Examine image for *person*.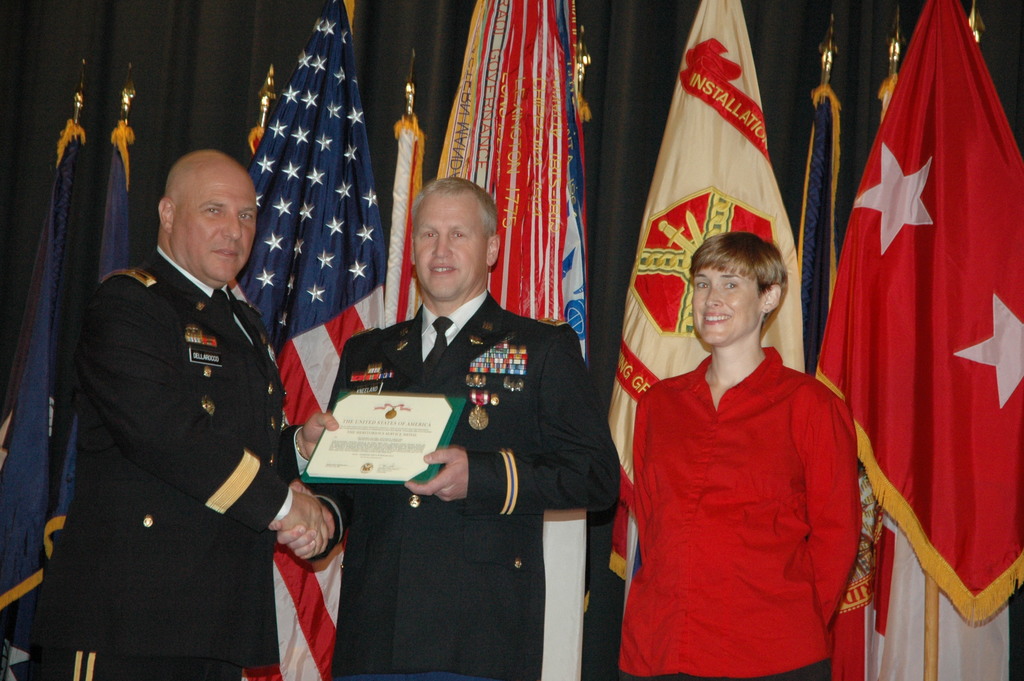
Examination result: l=273, t=175, r=624, b=677.
